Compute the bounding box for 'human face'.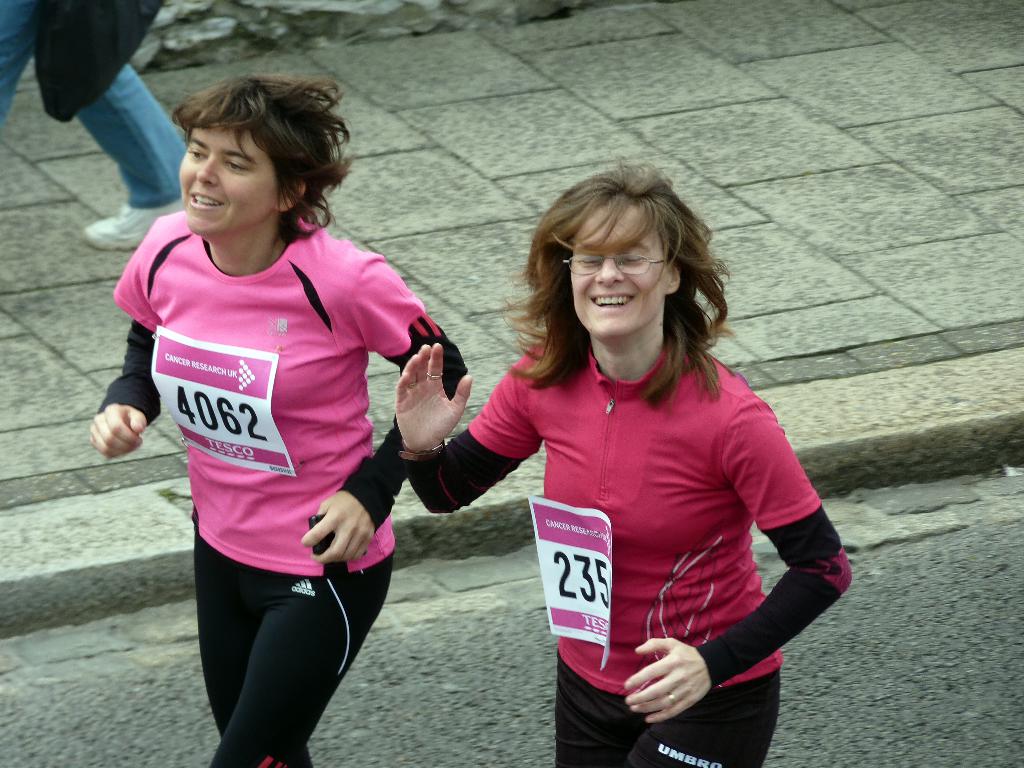
(left=179, top=122, right=282, bottom=239).
